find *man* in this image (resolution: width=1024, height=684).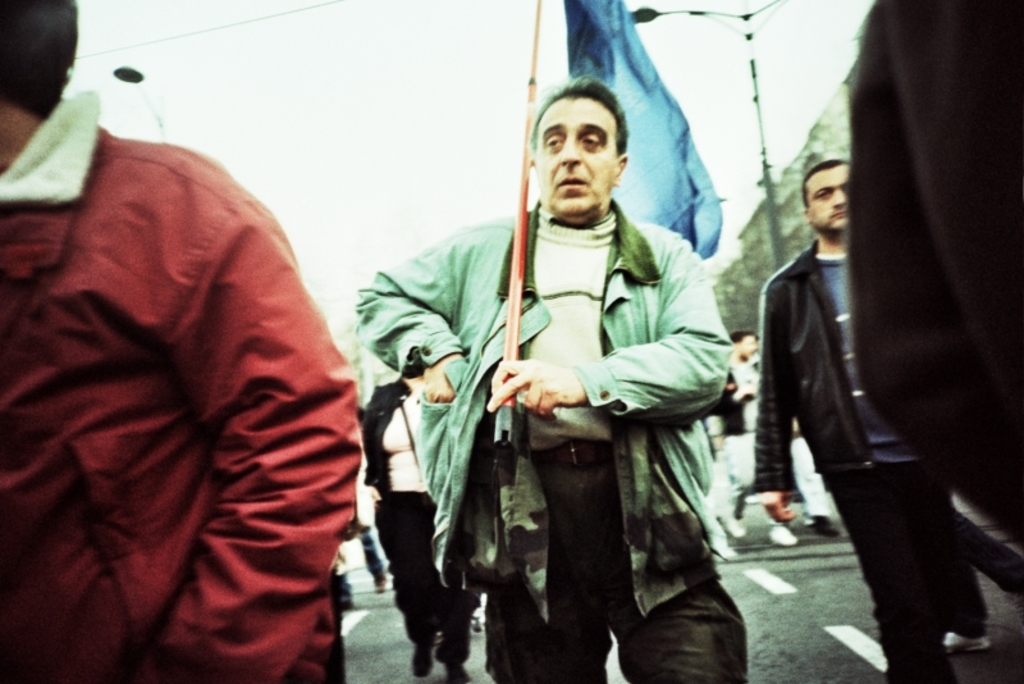
box(764, 154, 997, 683).
